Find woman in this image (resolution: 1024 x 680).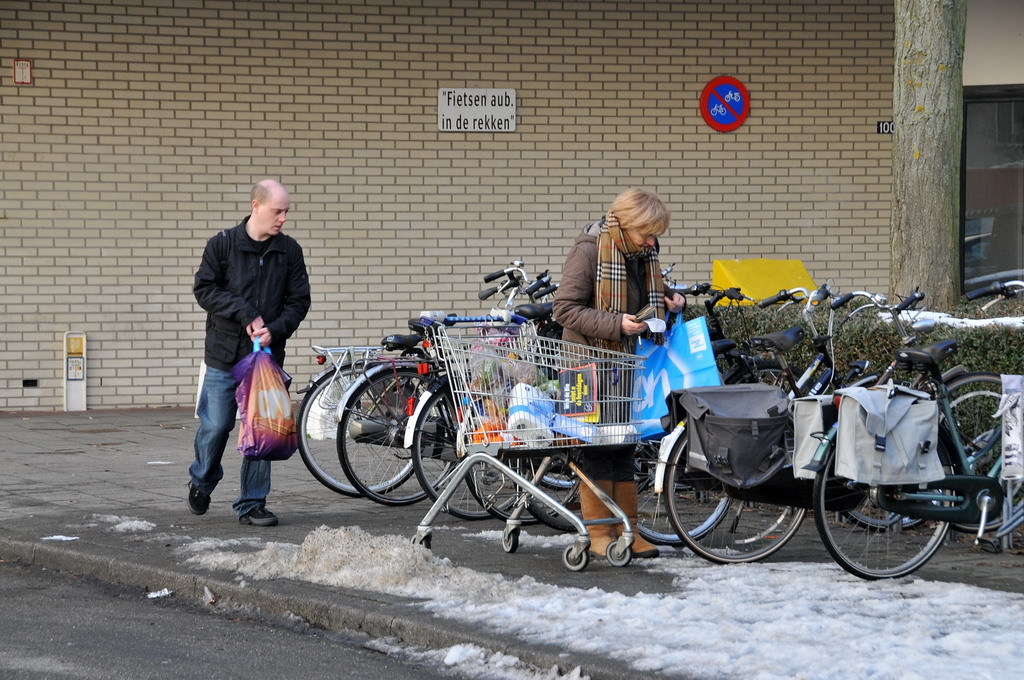
l=549, t=185, r=690, b=556.
